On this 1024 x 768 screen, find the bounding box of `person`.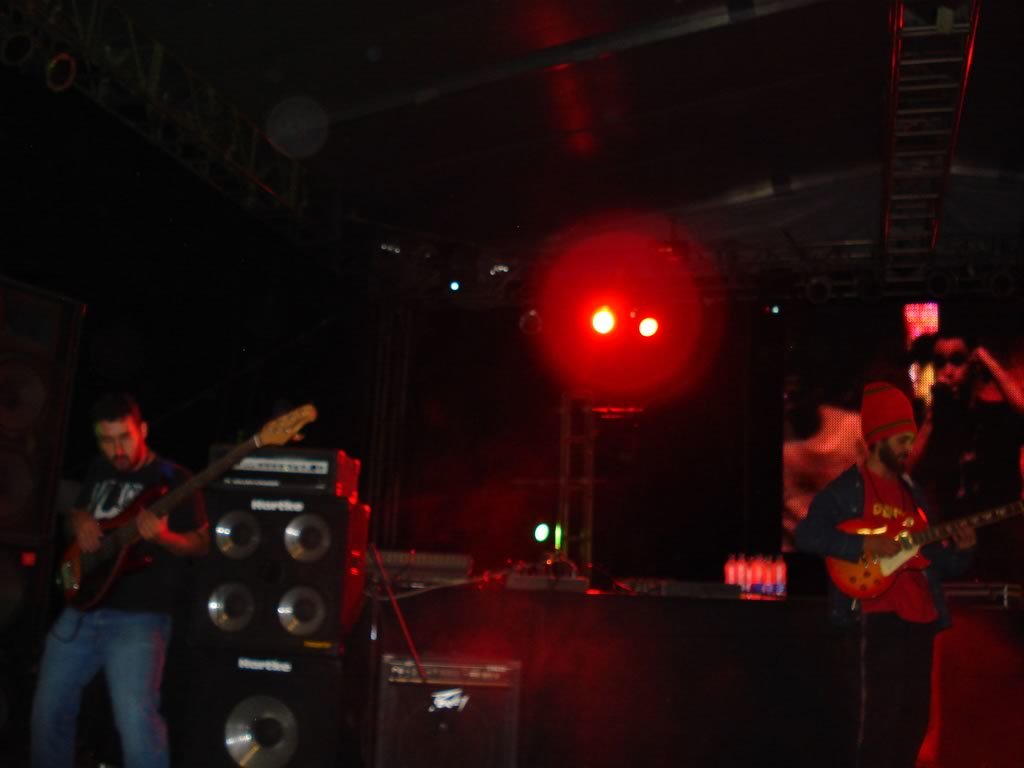
Bounding box: (left=788, top=385, right=974, bottom=767).
